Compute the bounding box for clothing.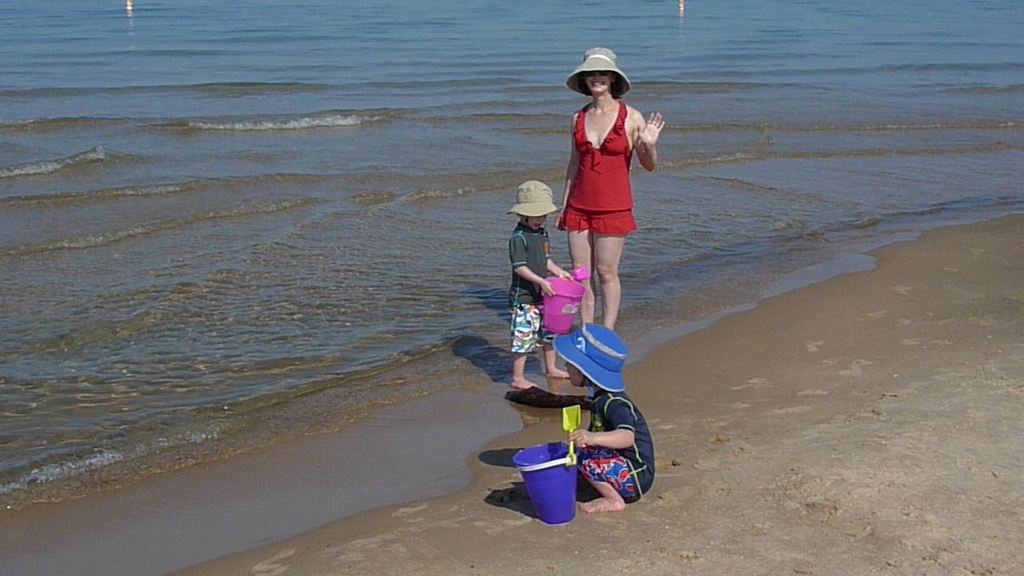
rect(578, 395, 654, 505).
